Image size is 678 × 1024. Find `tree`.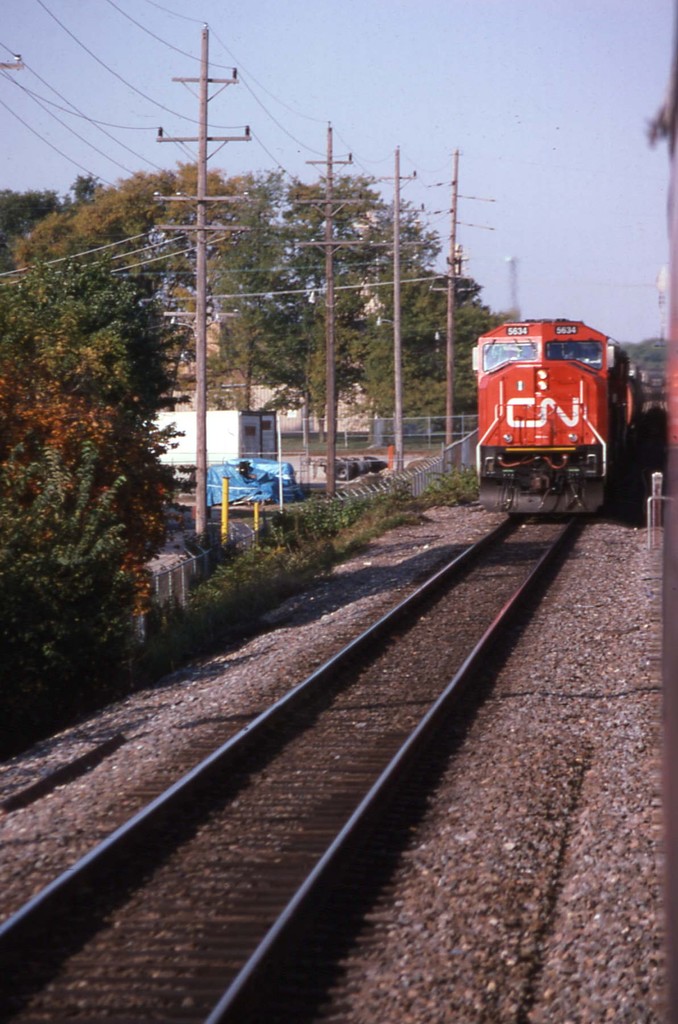
{"left": 4, "top": 209, "right": 218, "bottom": 665}.
